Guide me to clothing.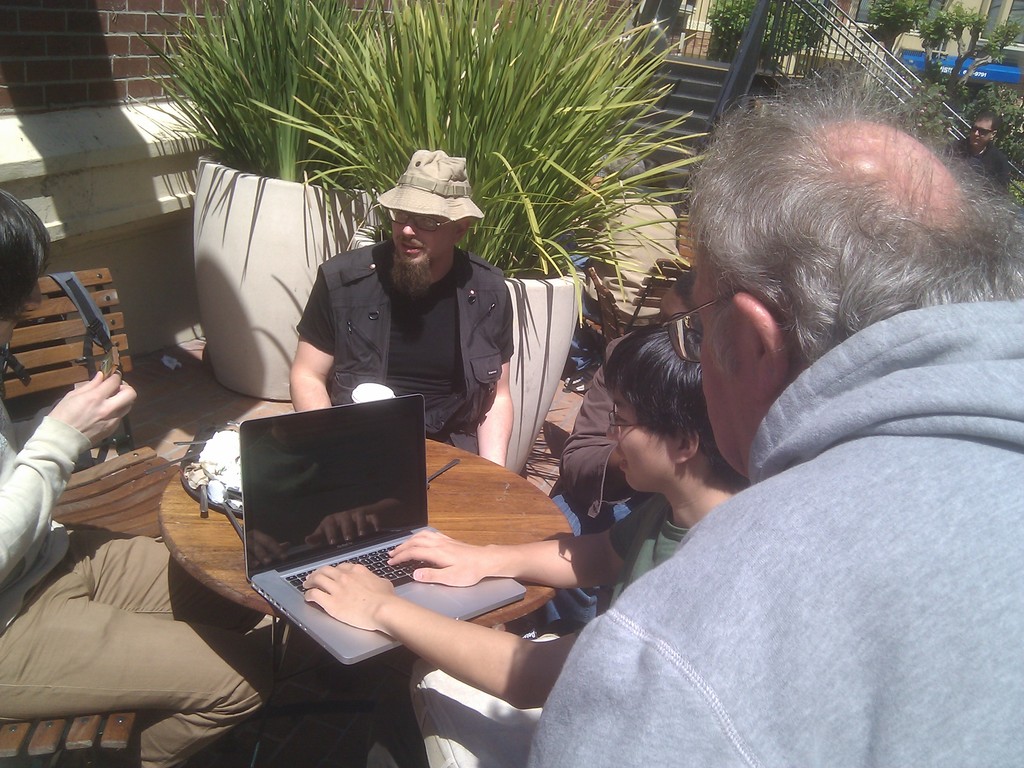
Guidance: {"left": 295, "top": 239, "right": 517, "bottom": 457}.
